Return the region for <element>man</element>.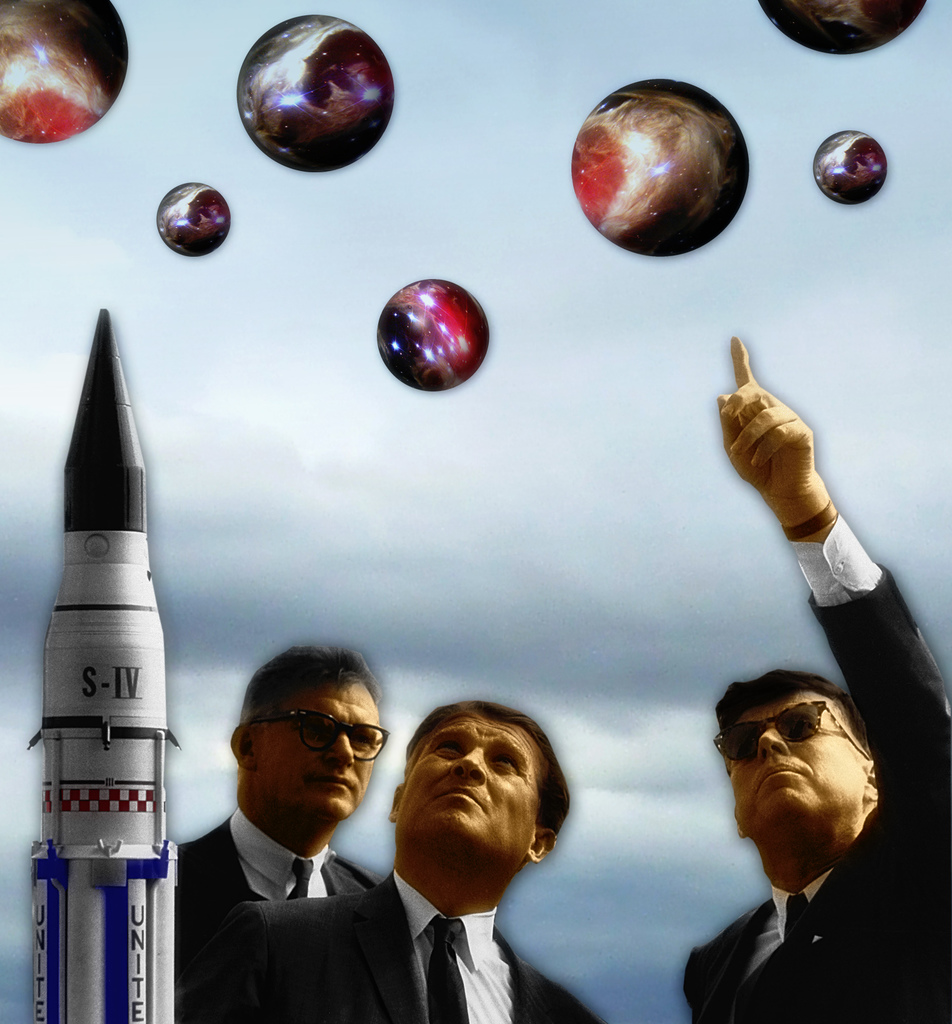
x1=678 y1=335 x2=951 y2=1023.
